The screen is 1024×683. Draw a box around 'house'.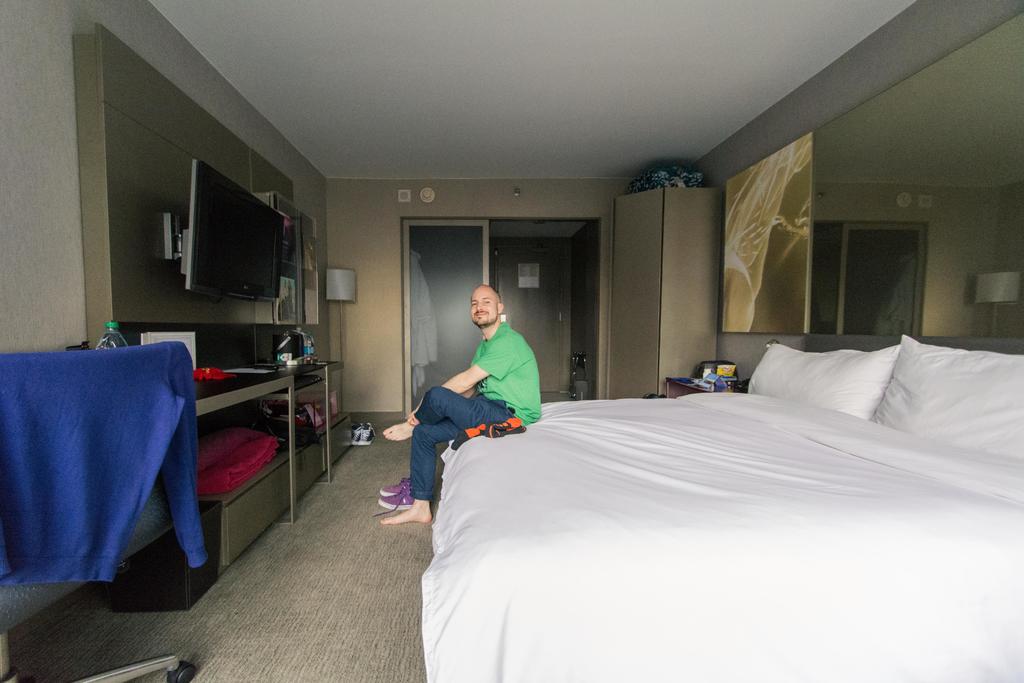
(0, 0, 1023, 682).
